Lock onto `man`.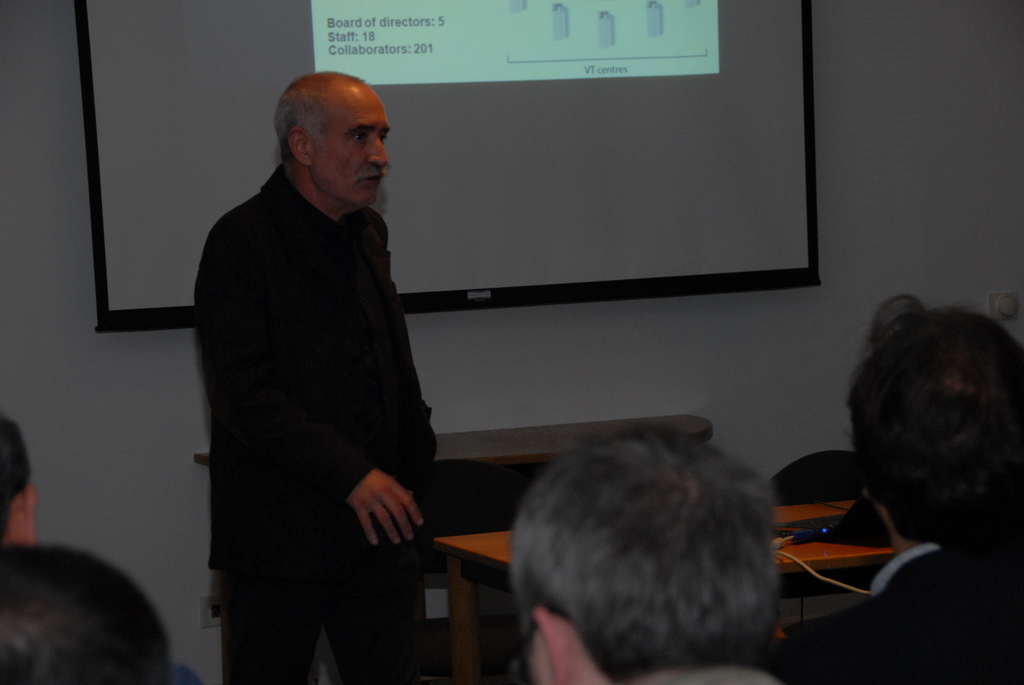
Locked: 184, 63, 460, 674.
